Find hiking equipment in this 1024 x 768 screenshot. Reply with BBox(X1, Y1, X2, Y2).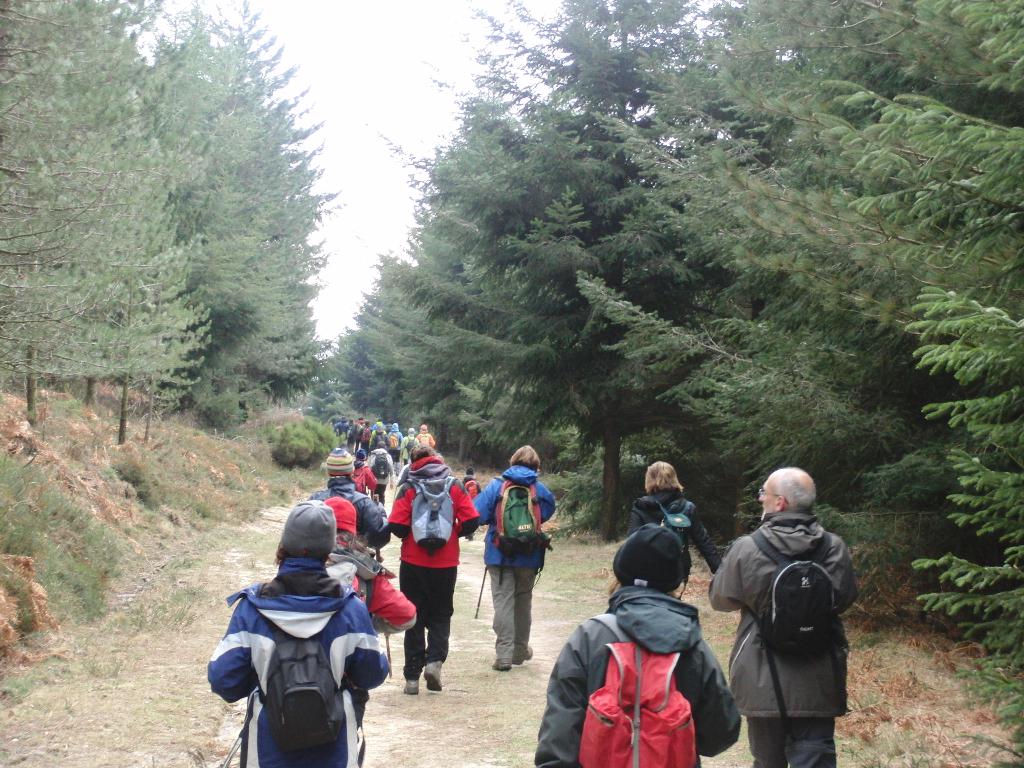
BBox(466, 479, 477, 500).
